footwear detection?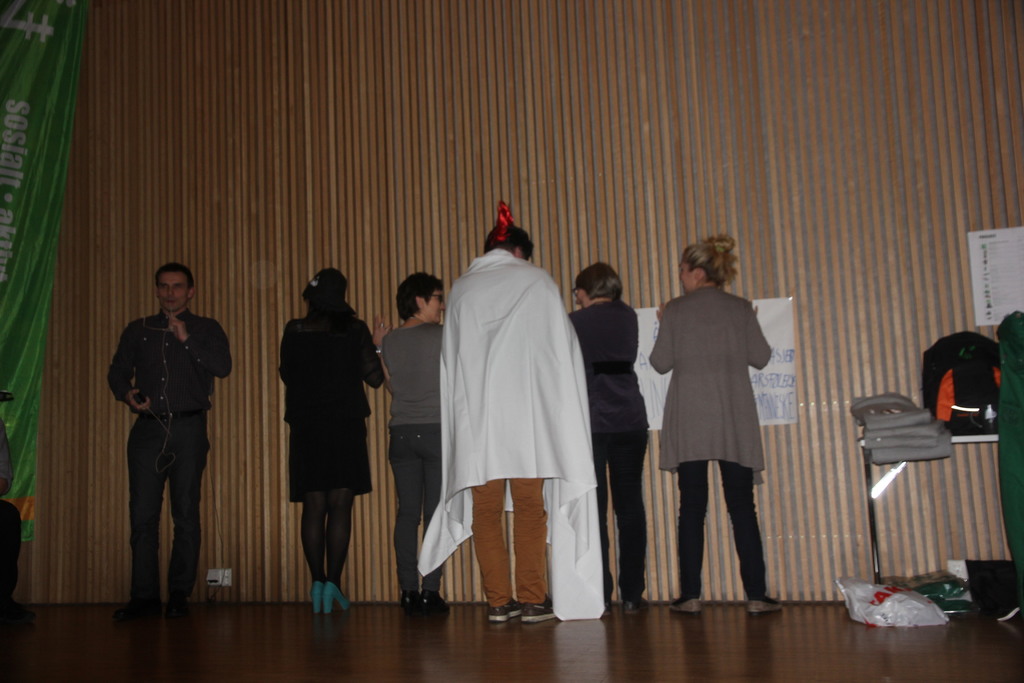
422,588,450,609
